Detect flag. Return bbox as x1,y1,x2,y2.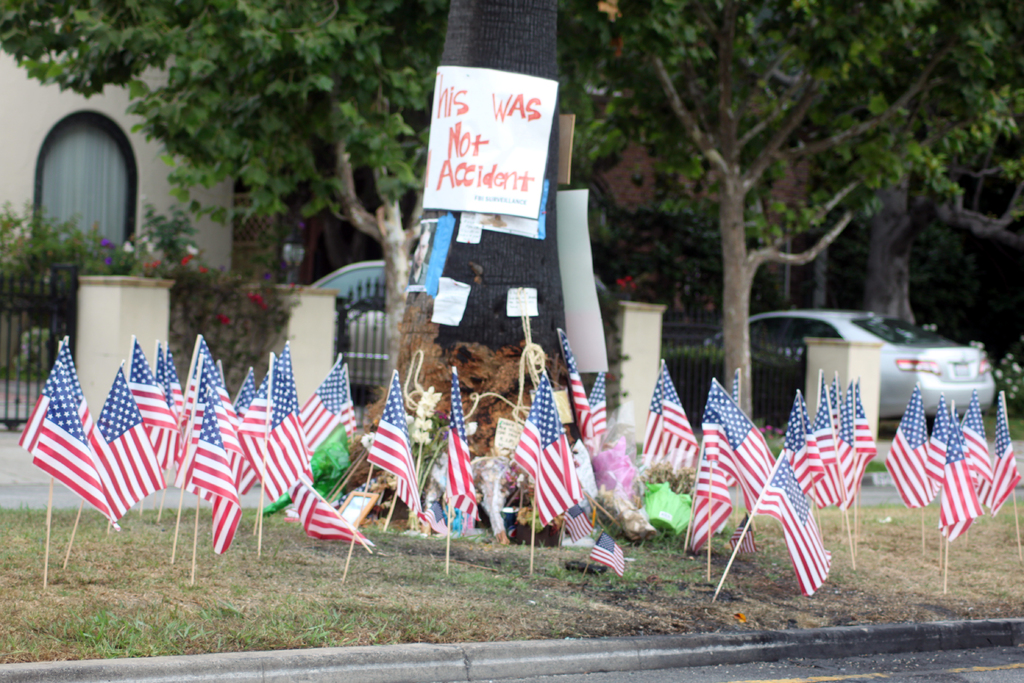
559,504,596,543.
